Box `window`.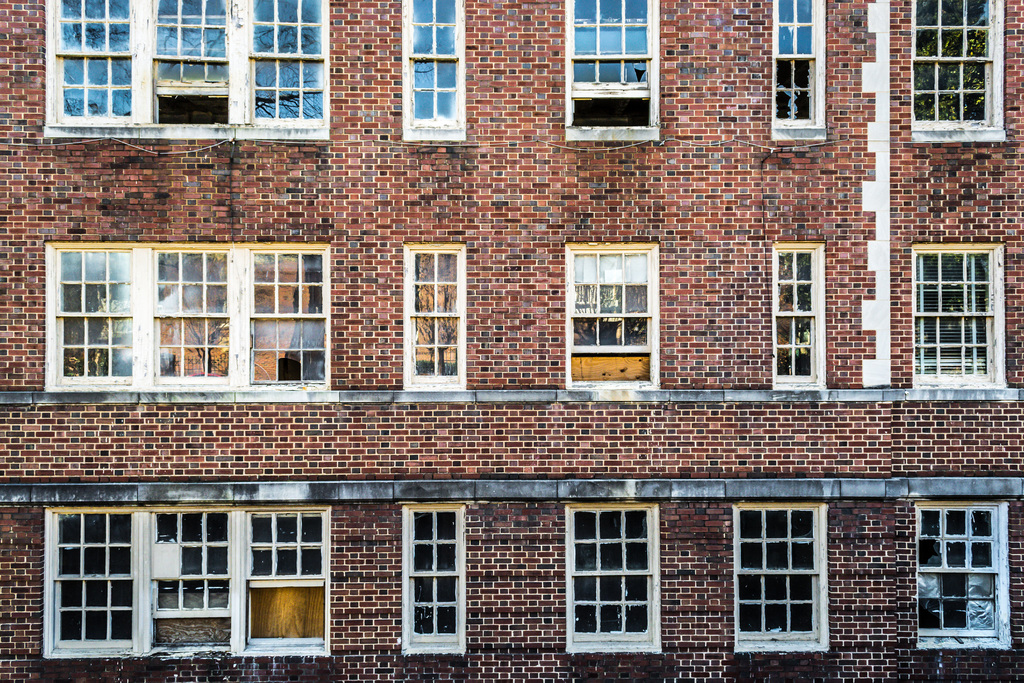
x1=764 y1=0 x2=824 y2=140.
